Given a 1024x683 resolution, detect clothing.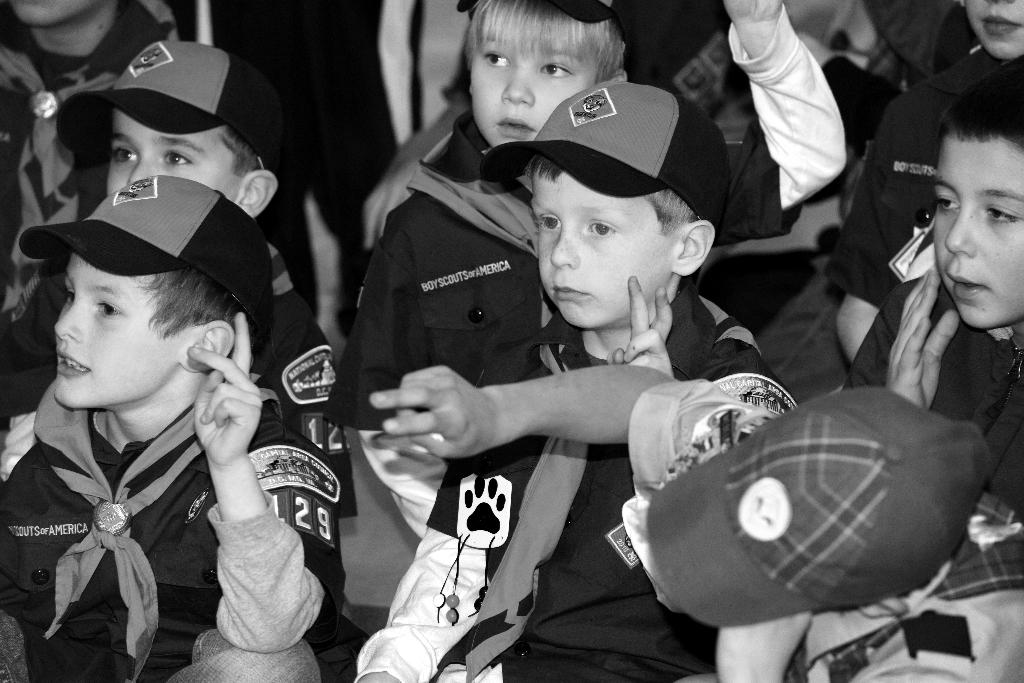
{"x1": 5, "y1": 278, "x2": 287, "y2": 679}.
